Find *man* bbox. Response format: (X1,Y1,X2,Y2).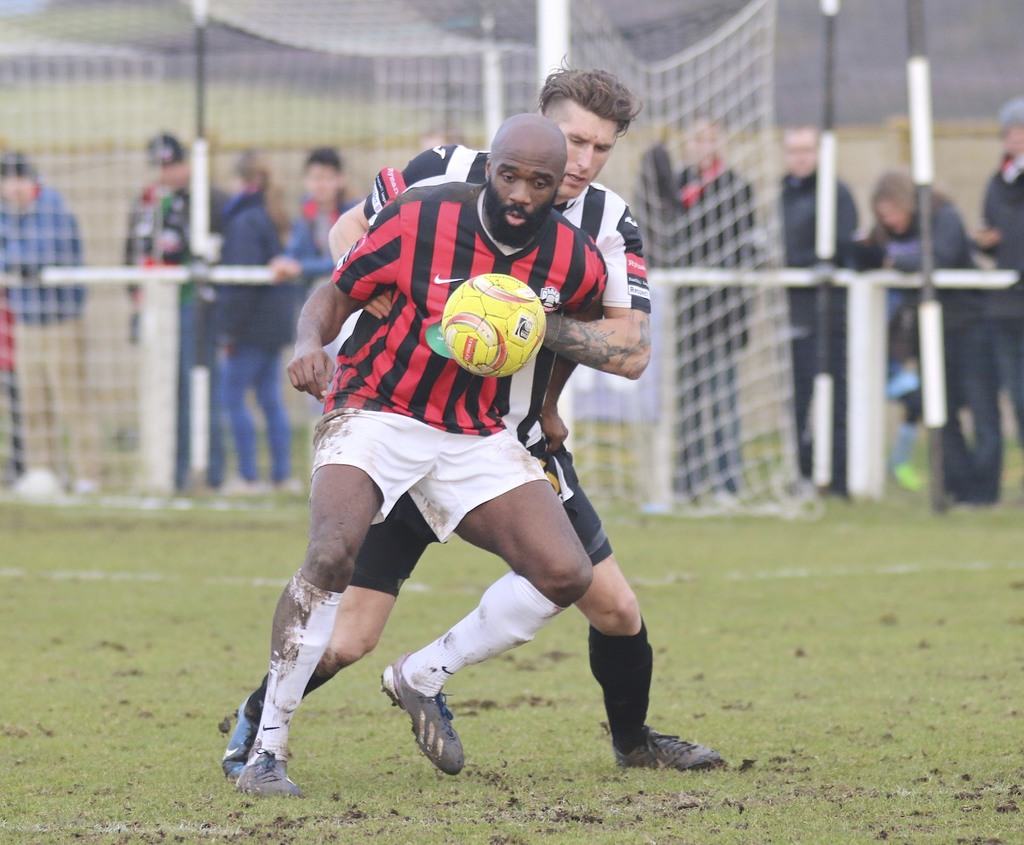
(956,102,1023,502).
